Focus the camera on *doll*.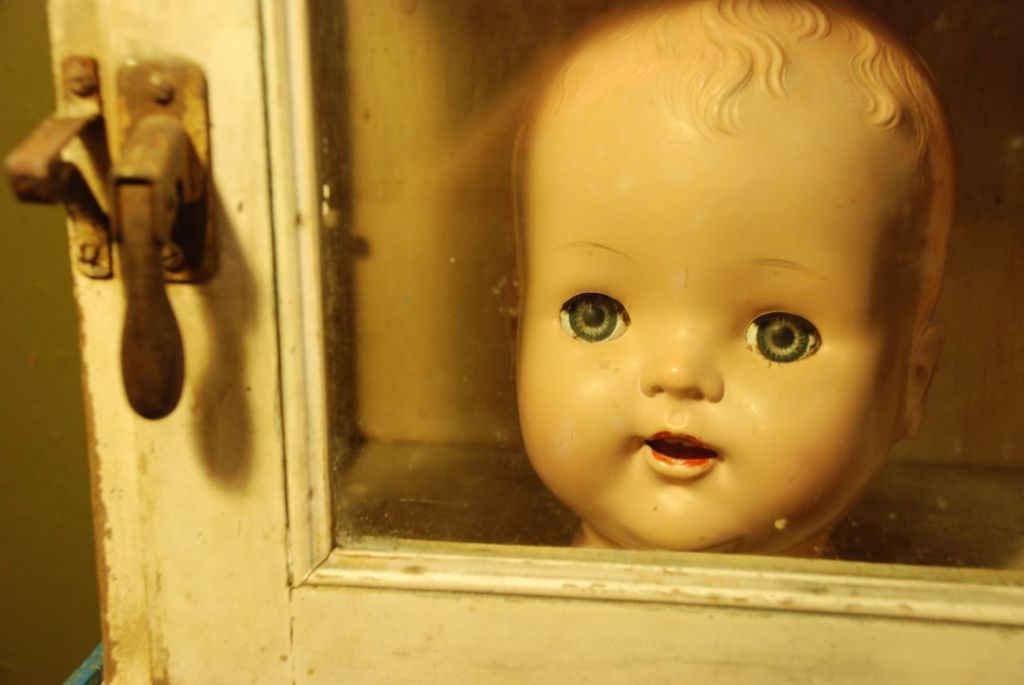
Focus region: 434 0 971 583.
